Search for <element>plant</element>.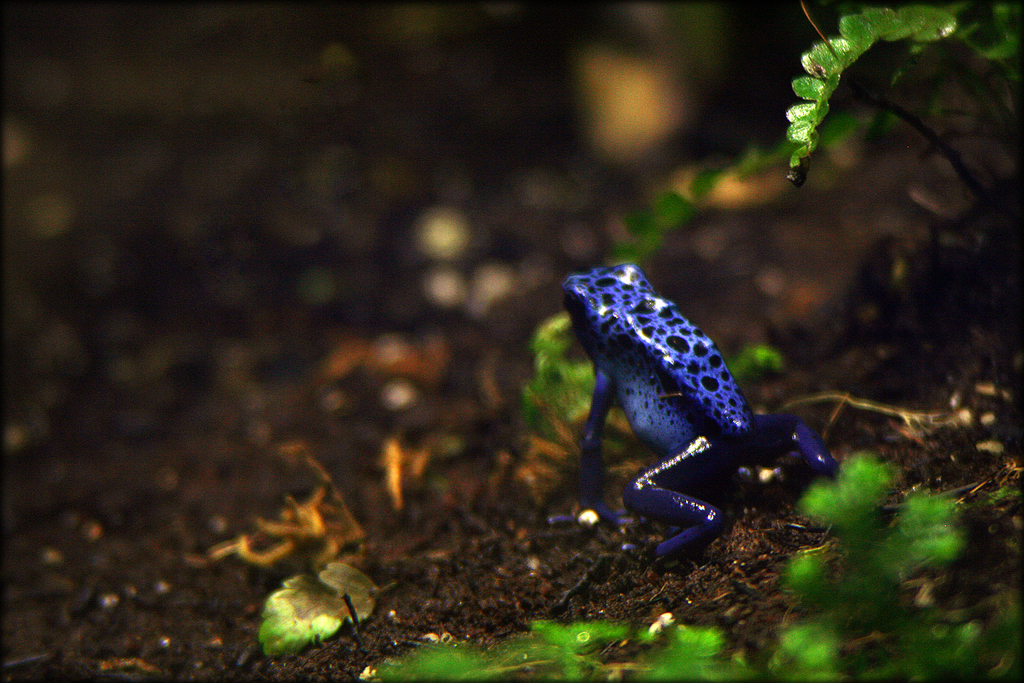
Found at box(732, 342, 798, 390).
